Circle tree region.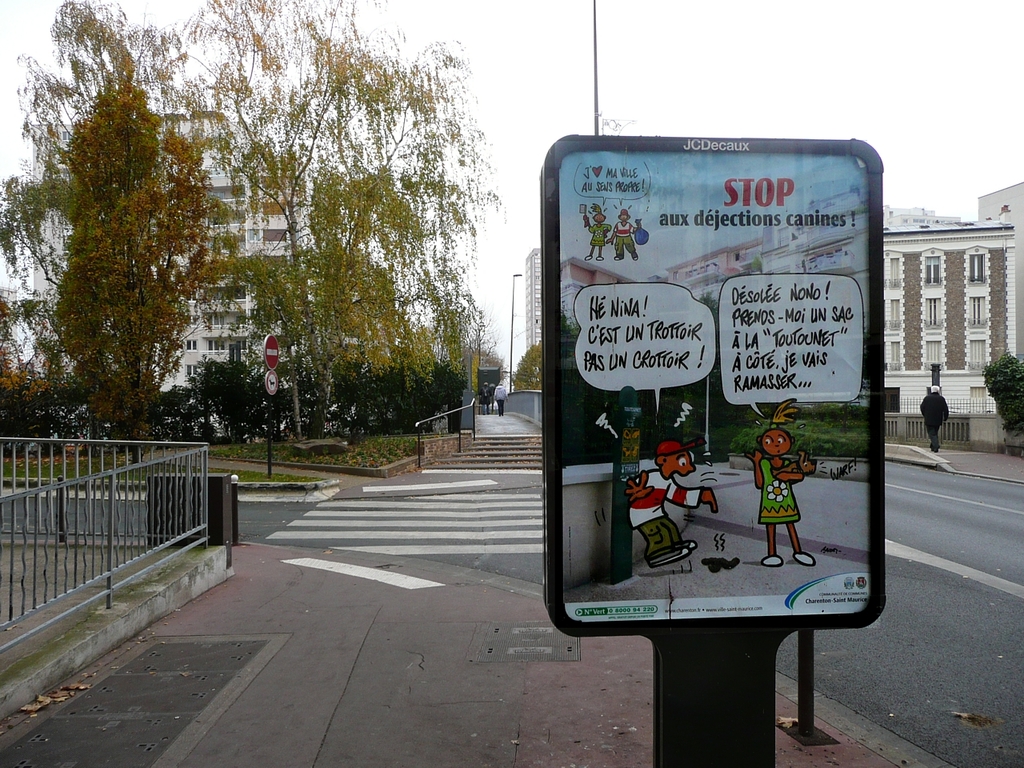
Region: 47 46 202 470.
